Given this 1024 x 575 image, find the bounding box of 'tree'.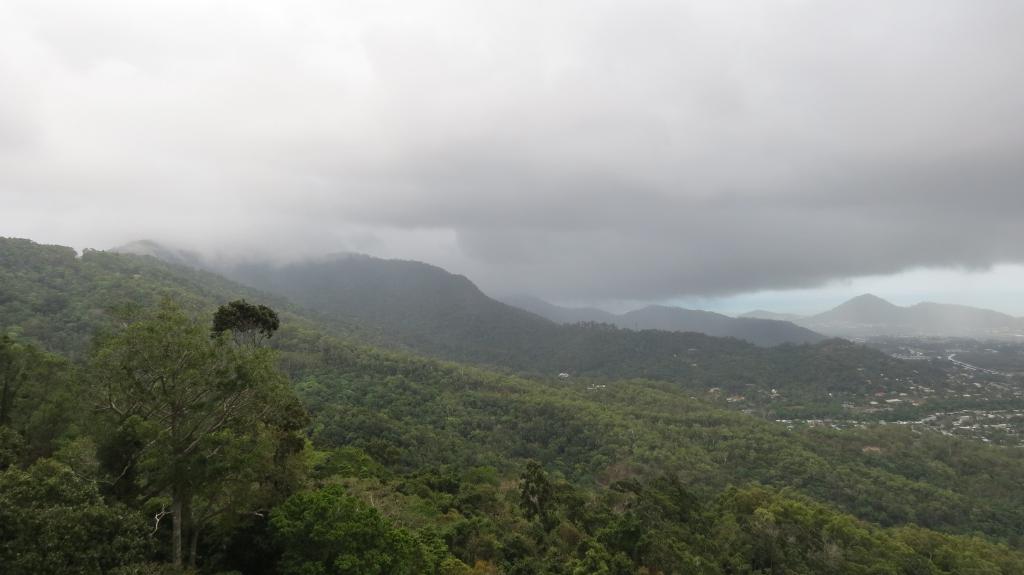
detection(208, 300, 279, 359).
